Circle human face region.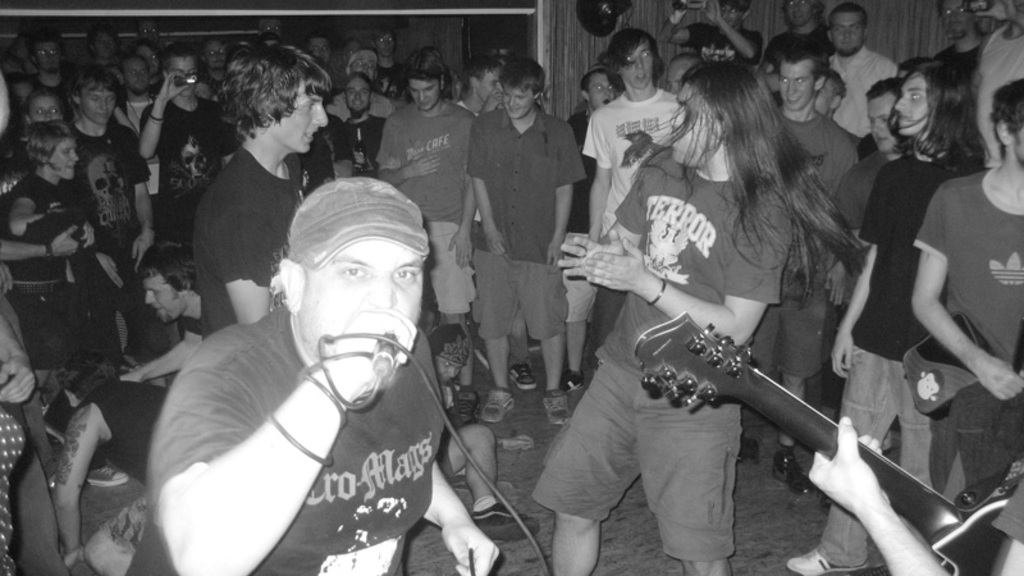
Region: 204 41 227 65.
